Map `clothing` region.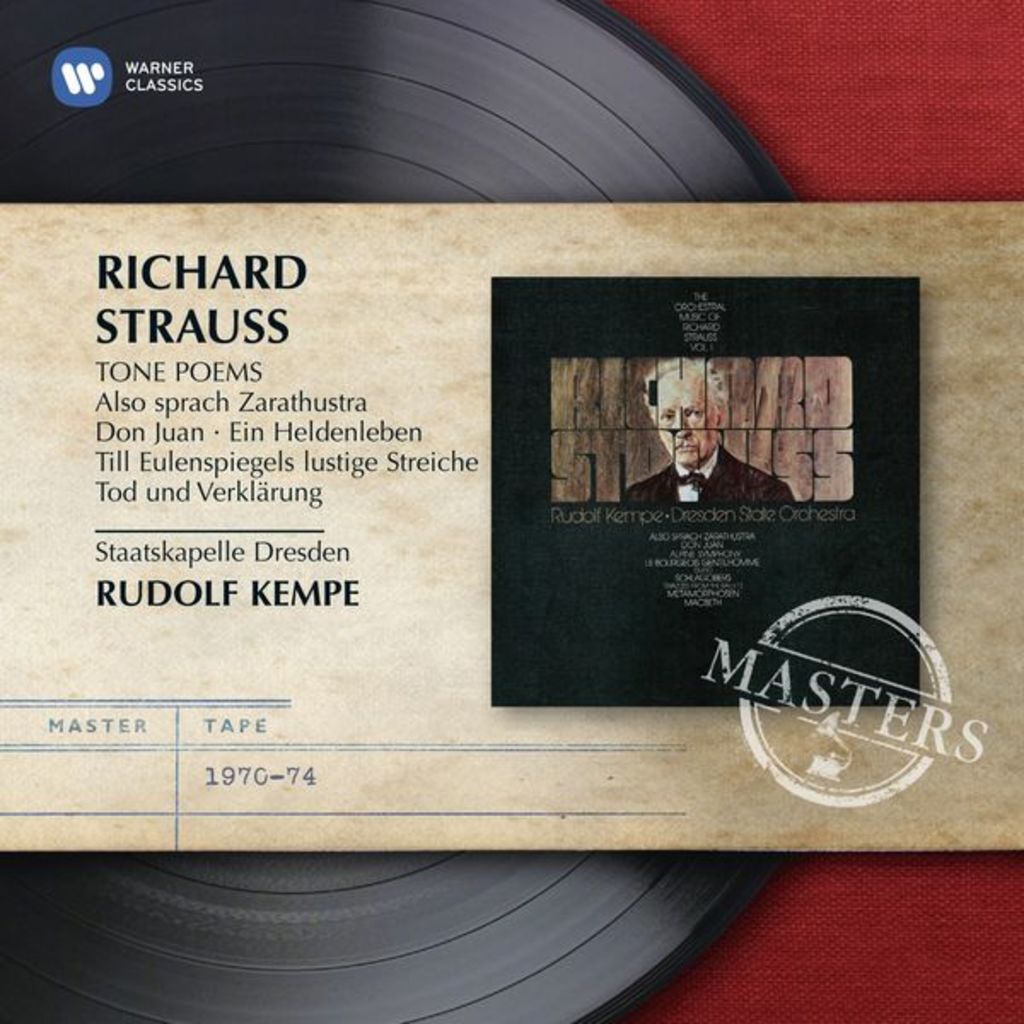
Mapped to crop(621, 447, 794, 500).
